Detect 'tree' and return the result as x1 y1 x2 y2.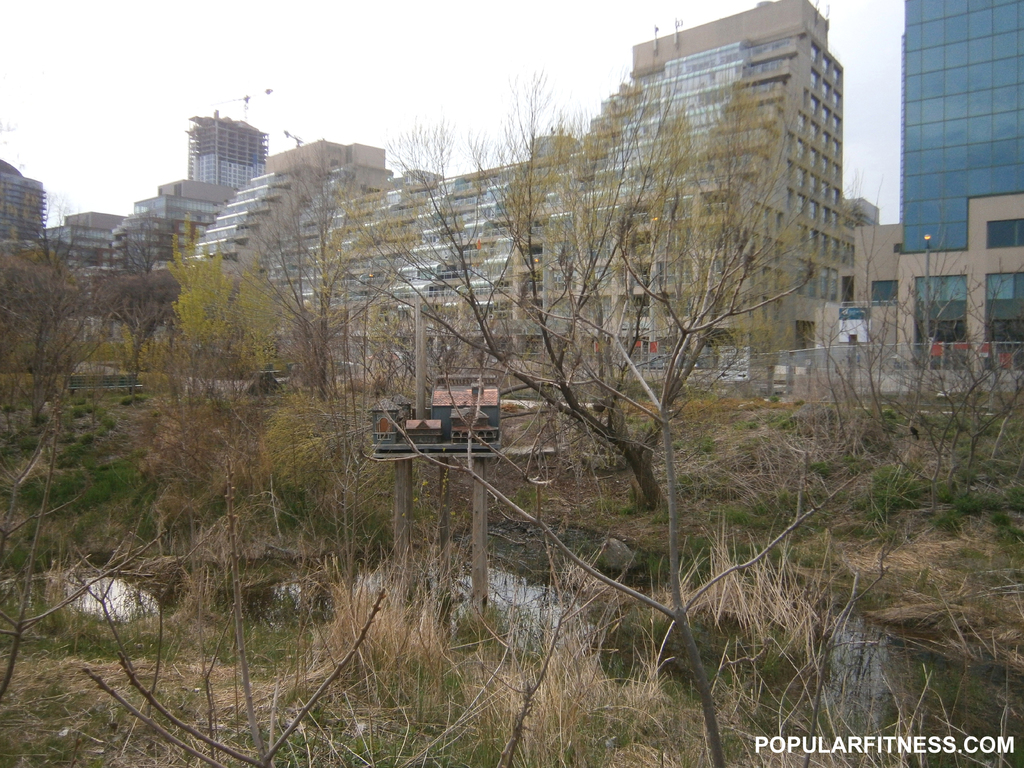
348 22 817 504.
